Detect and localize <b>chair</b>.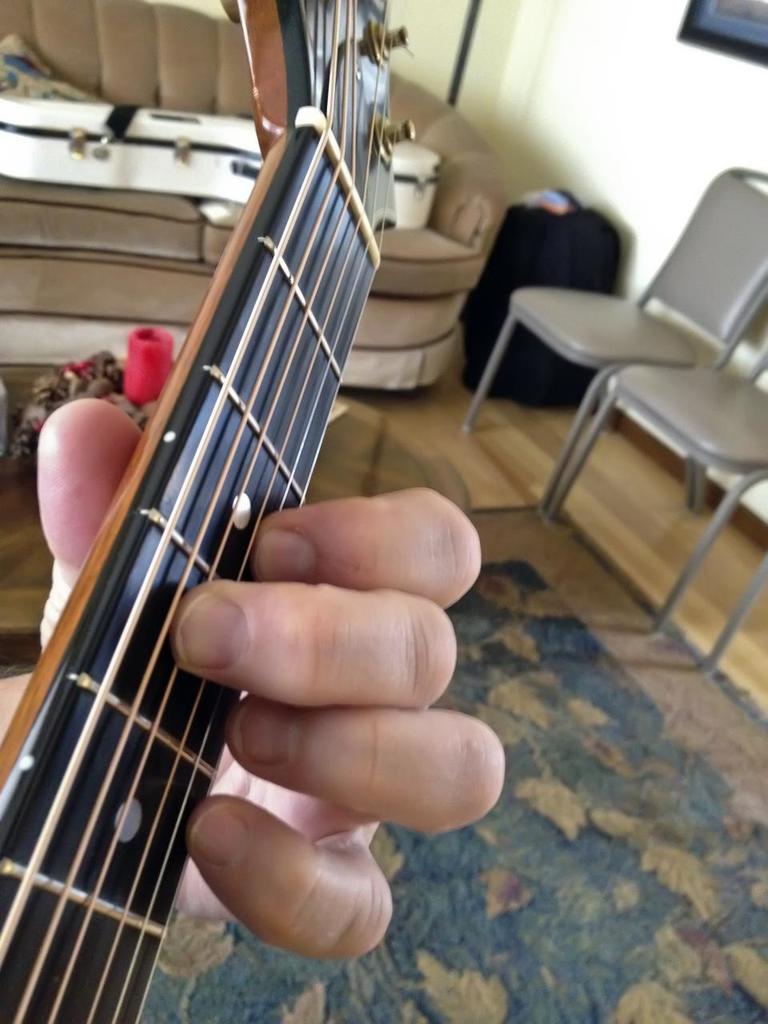
Localized at rect(550, 348, 767, 637).
